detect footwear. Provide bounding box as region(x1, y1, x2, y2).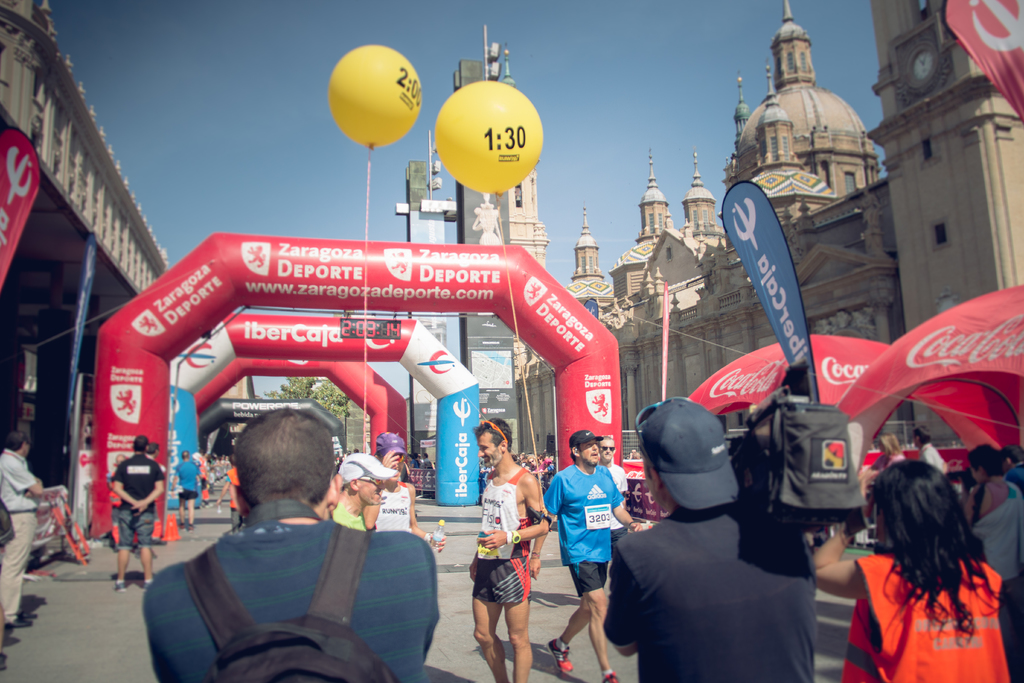
region(145, 580, 152, 590).
